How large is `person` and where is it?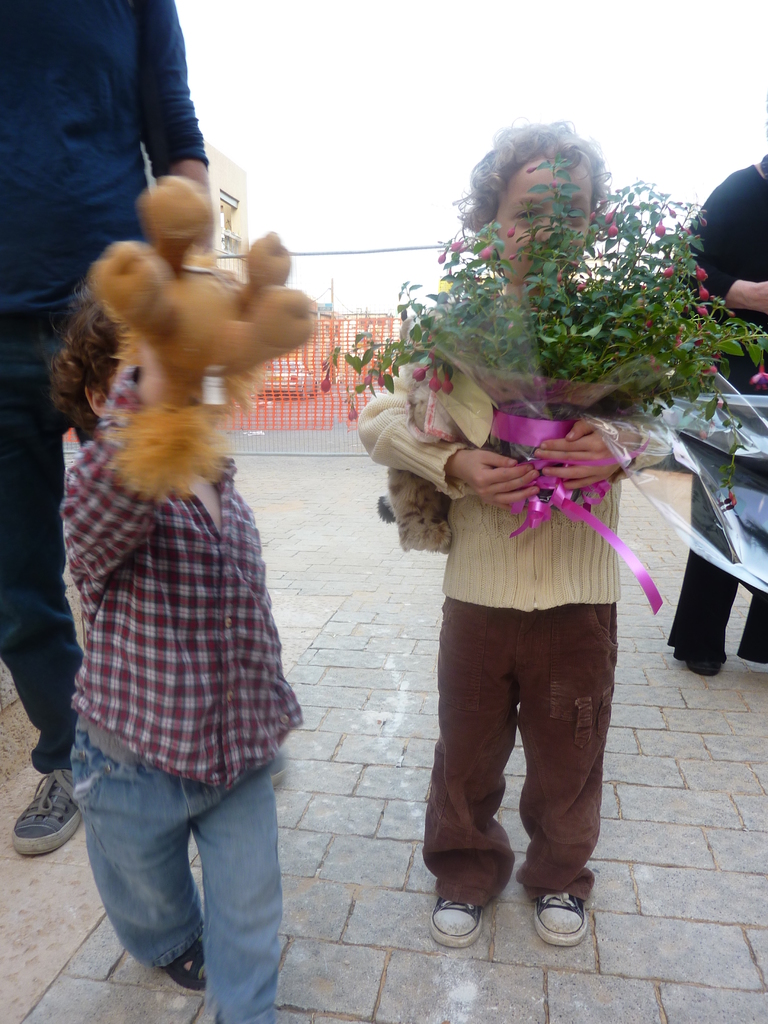
Bounding box: (x1=689, y1=149, x2=767, y2=674).
